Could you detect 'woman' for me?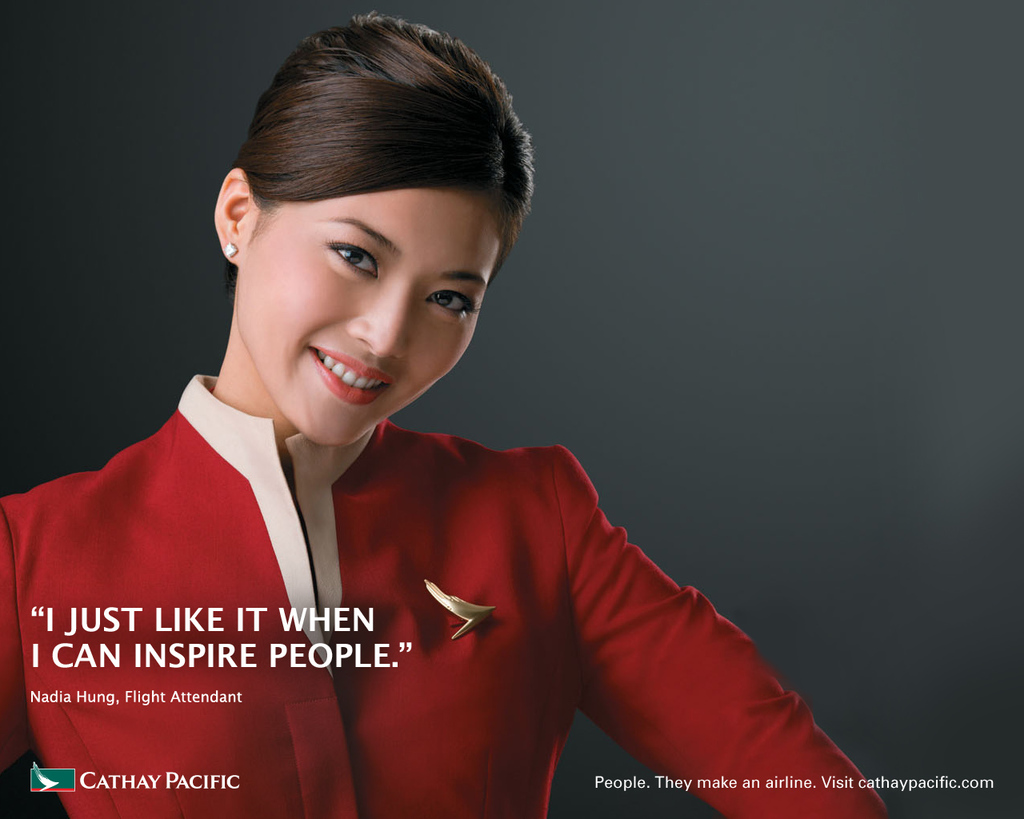
Detection result: detection(0, 33, 930, 814).
